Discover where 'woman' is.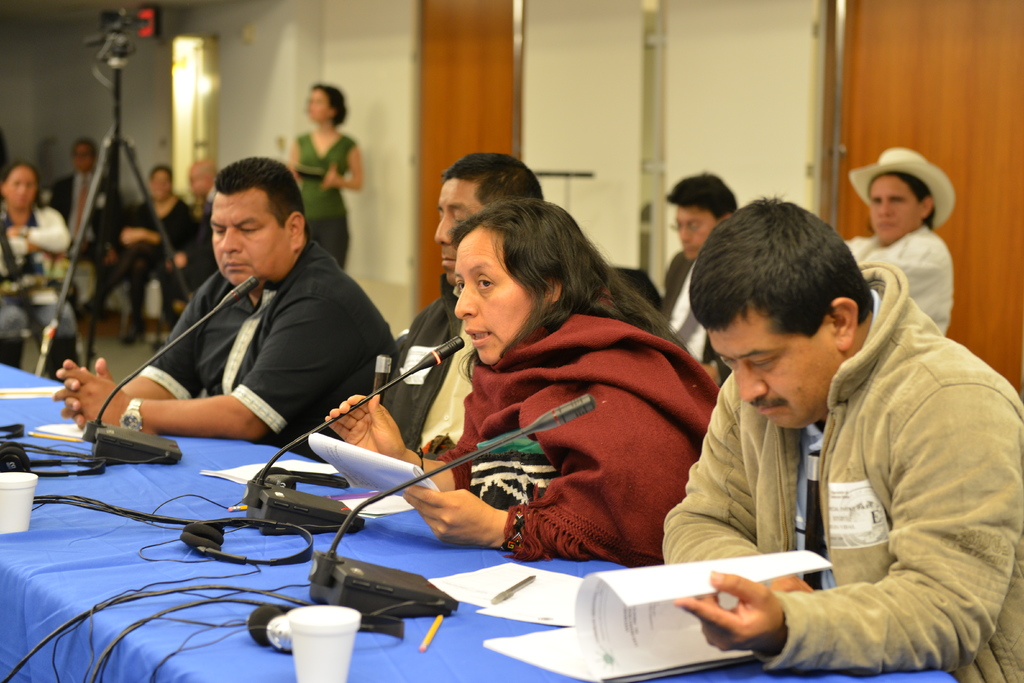
Discovered at (277,181,695,637).
